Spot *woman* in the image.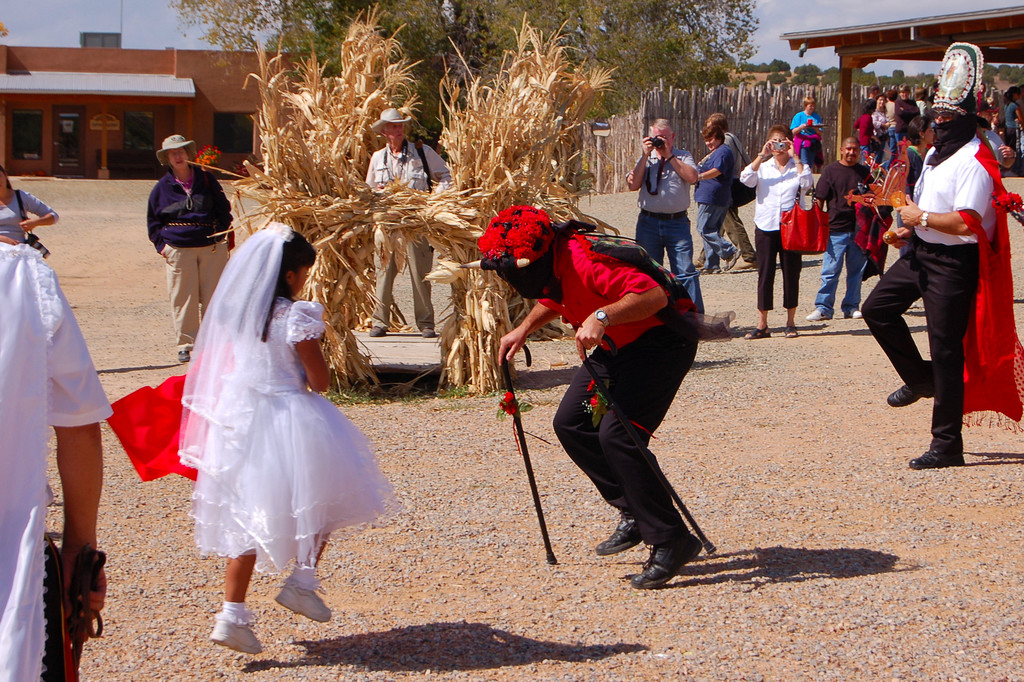
*woman* found at locate(147, 135, 238, 358).
